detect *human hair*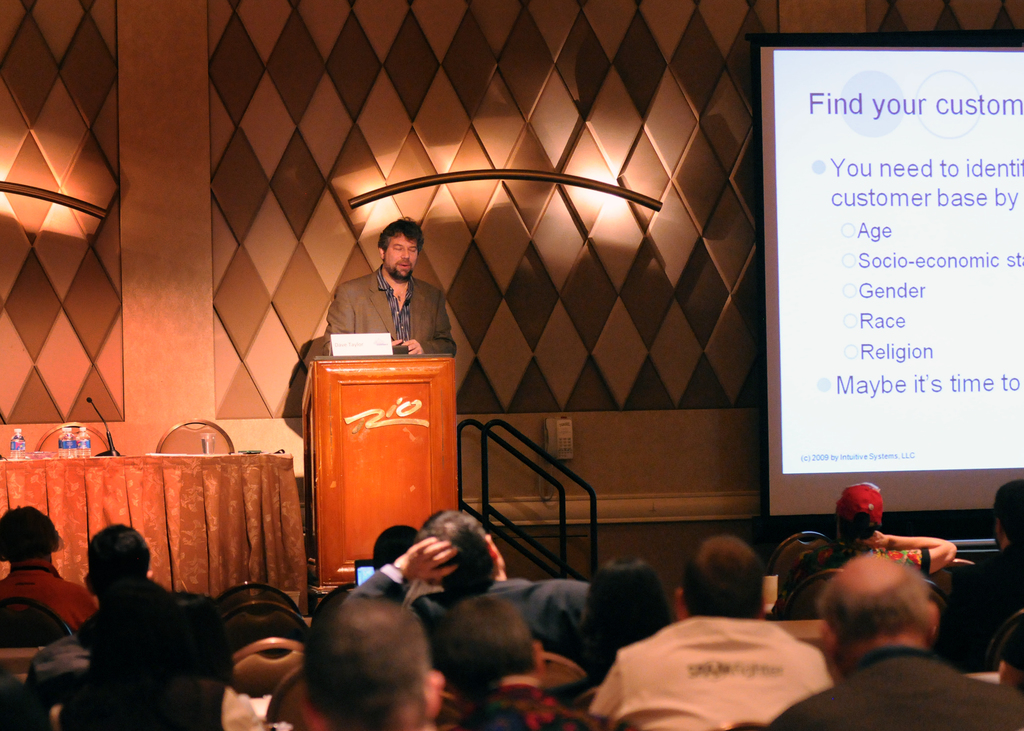
bbox=[815, 558, 929, 647]
